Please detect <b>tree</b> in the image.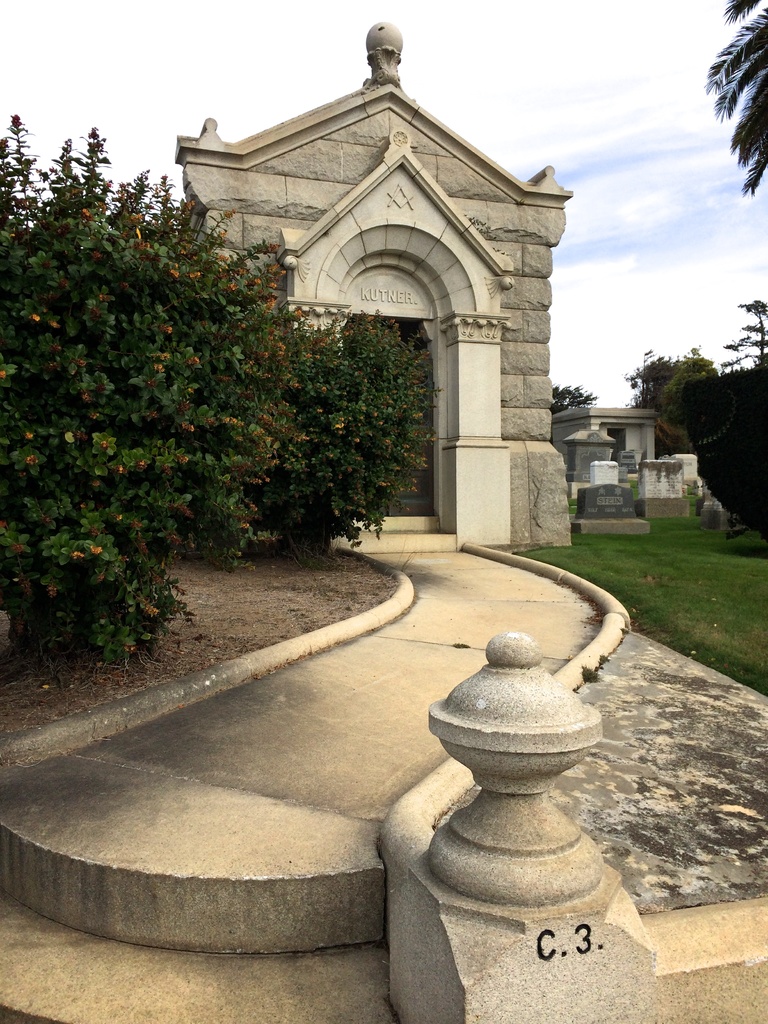
(x1=548, y1=380, x2=604, y2=420).
